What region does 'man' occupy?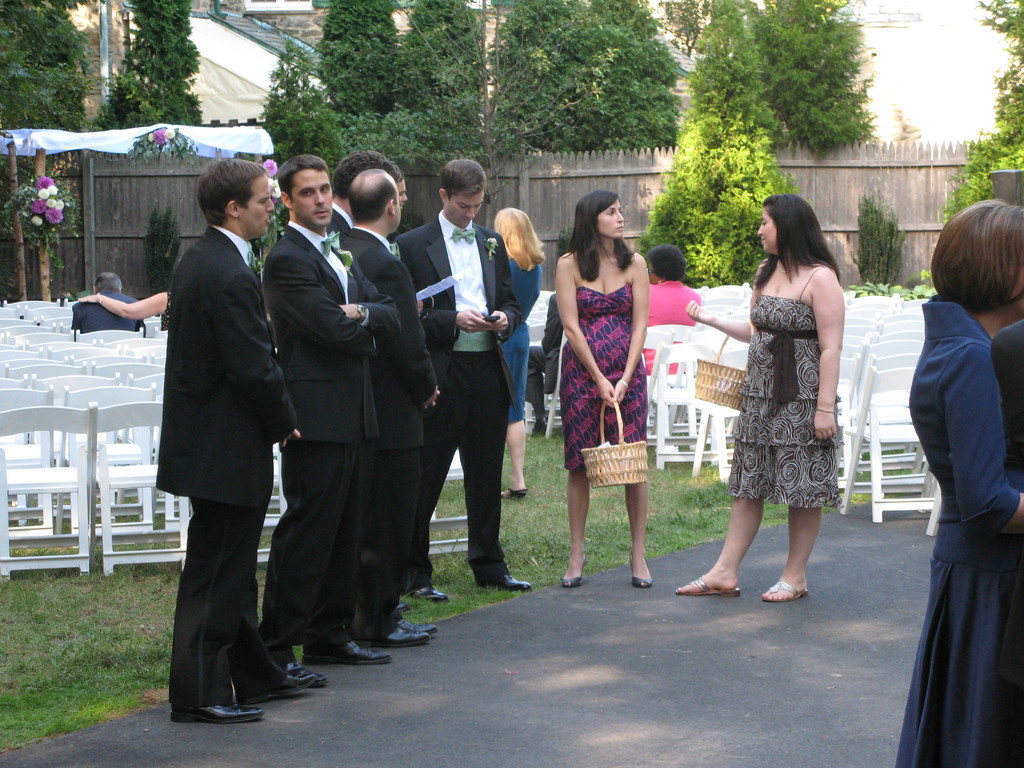
detection(640, 243, 707, 368).
